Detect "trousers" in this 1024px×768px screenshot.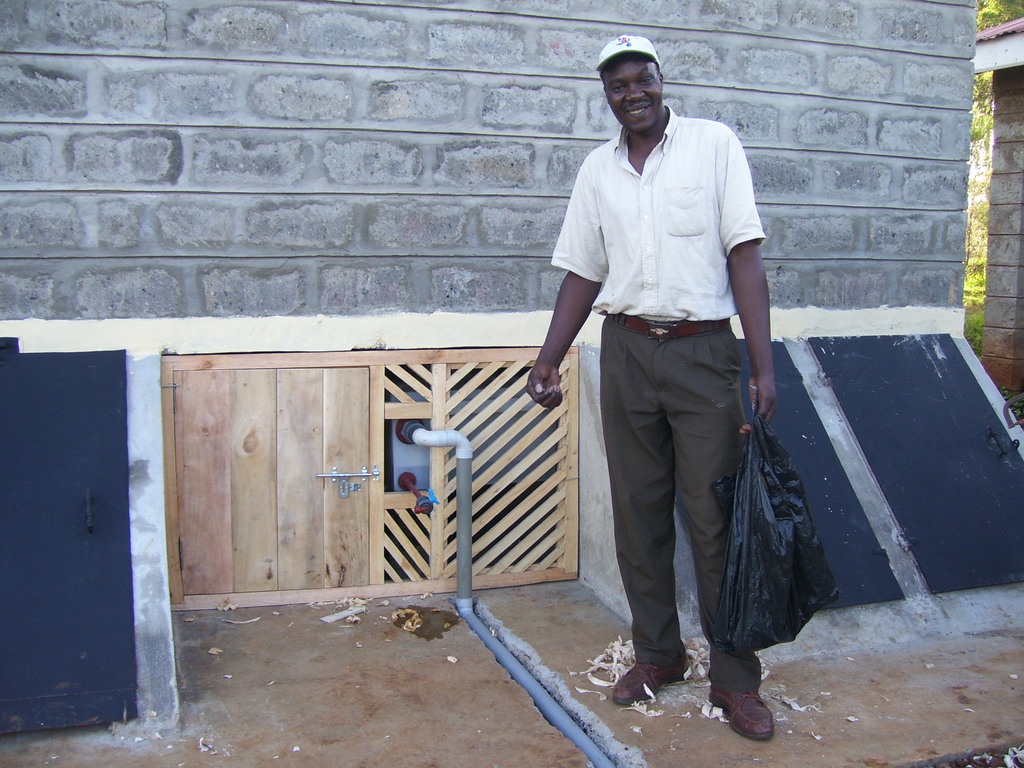
Detection: 601:326:753:689.
